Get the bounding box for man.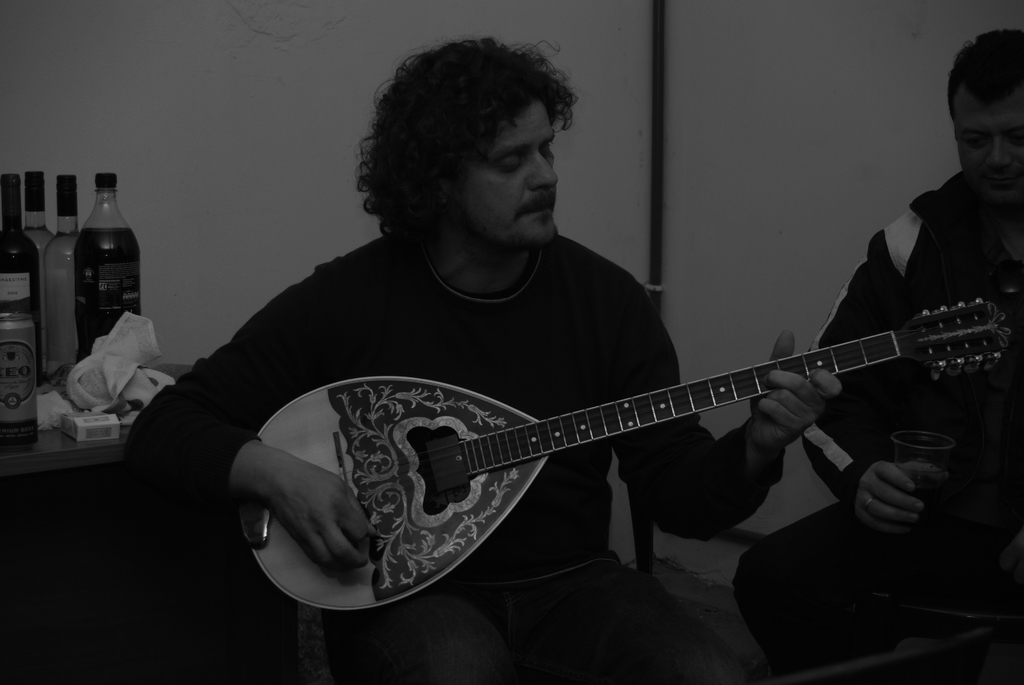
region(732, 31, 1023, 684).
